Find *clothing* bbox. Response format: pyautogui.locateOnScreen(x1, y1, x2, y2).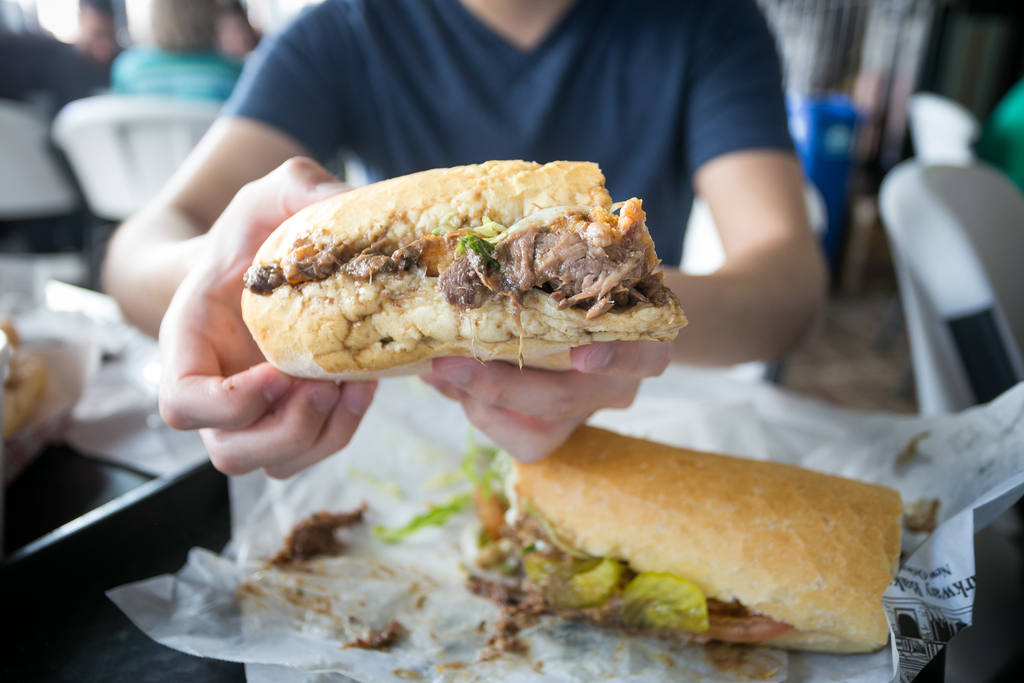
pyautogui.locateOnScreen(221, 0, 800, 270).
